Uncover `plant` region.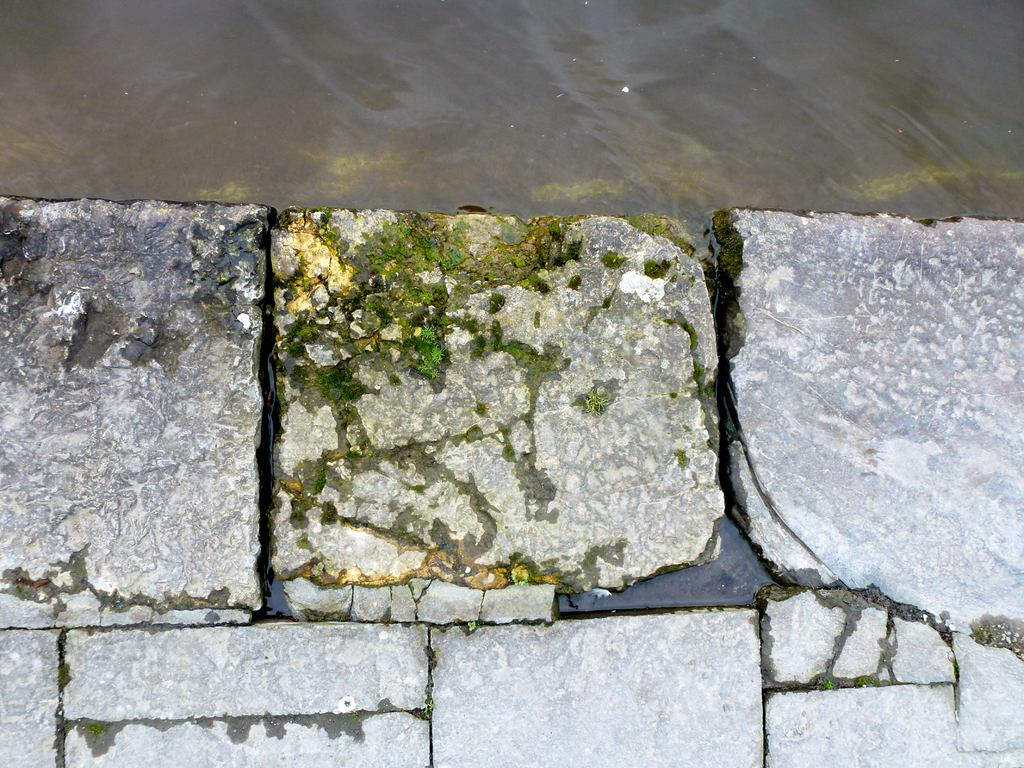
Uncovered: detection(316, 566, 323, 578).
